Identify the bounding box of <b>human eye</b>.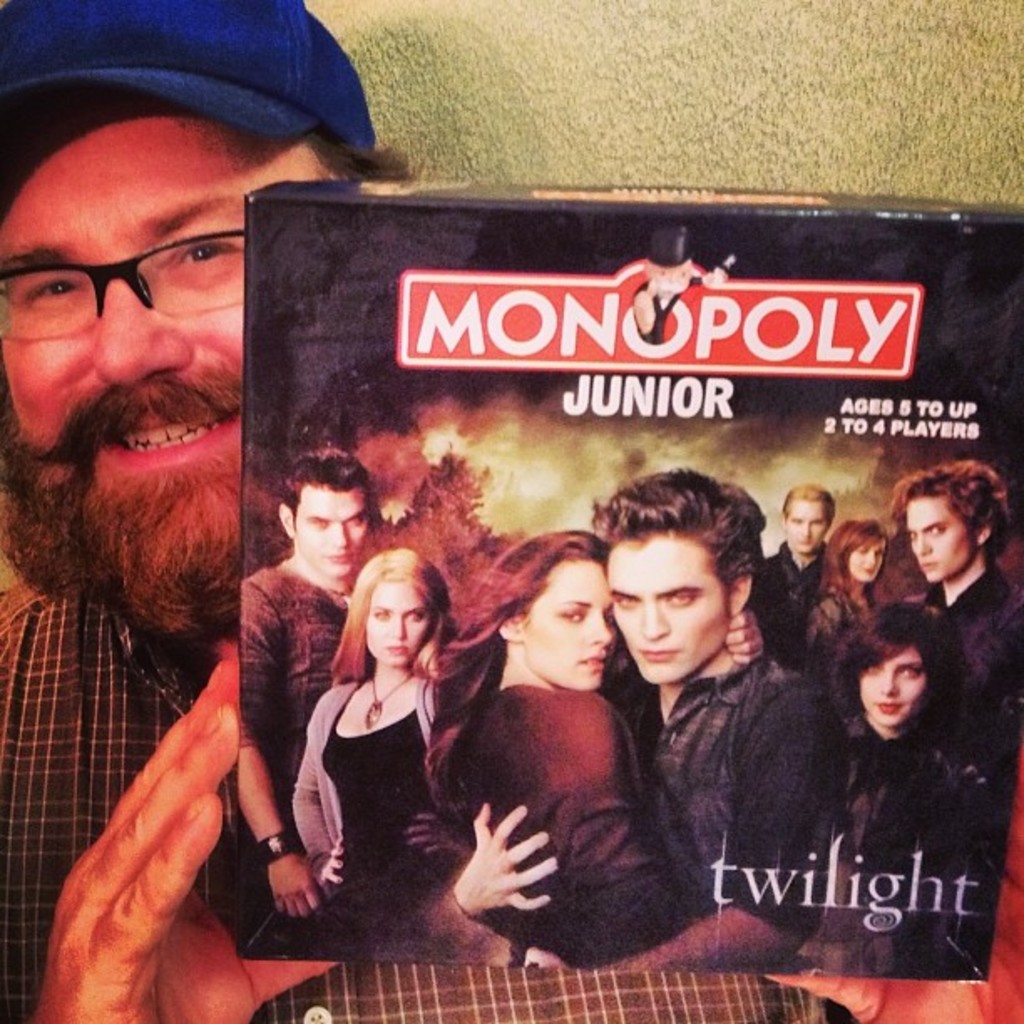
left=900, top=661, right=922, bottom=679.
